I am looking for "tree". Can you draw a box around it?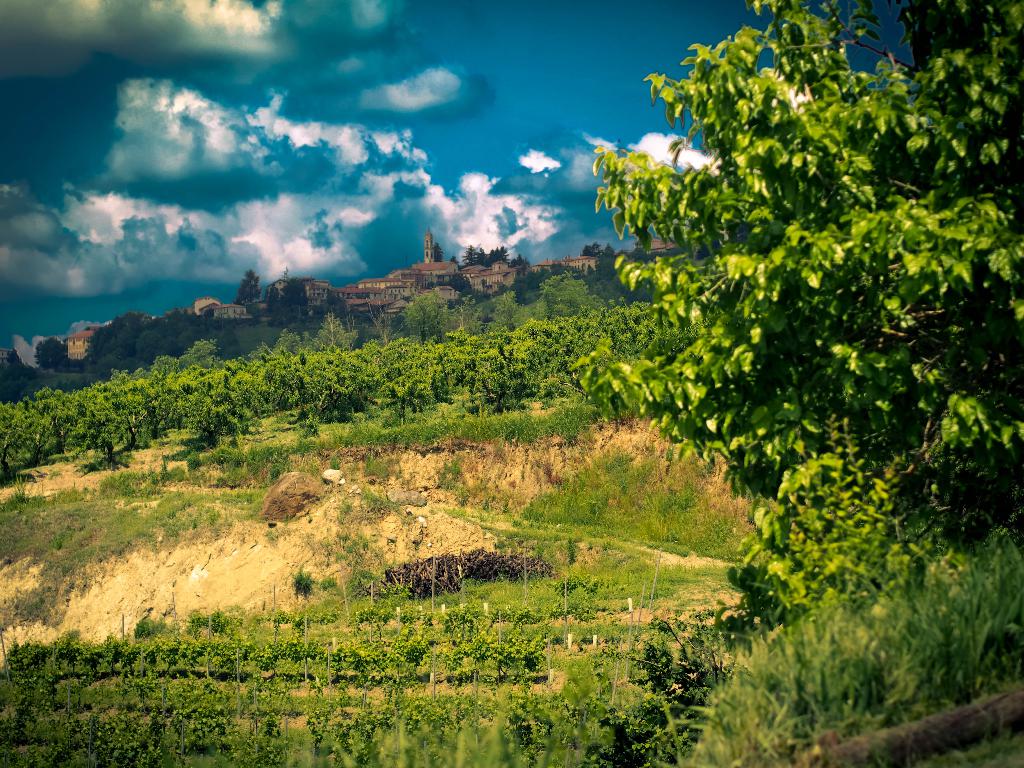
Sure, the bounding box is rect(563, 0, 1023, 628).
